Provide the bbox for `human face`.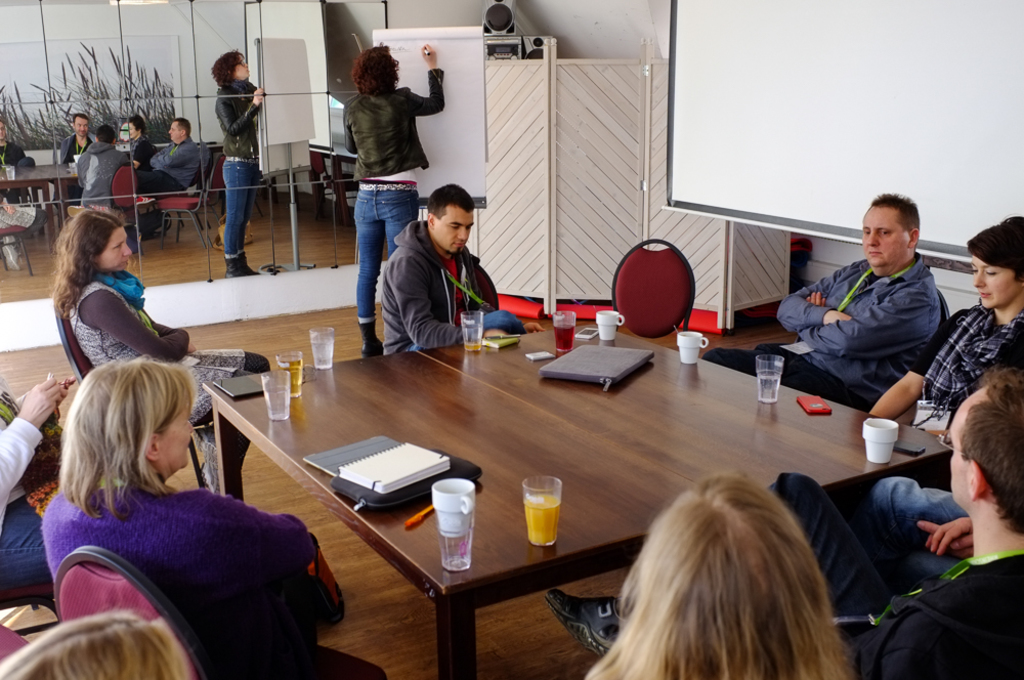
box=[434, 206, 471, 249].
